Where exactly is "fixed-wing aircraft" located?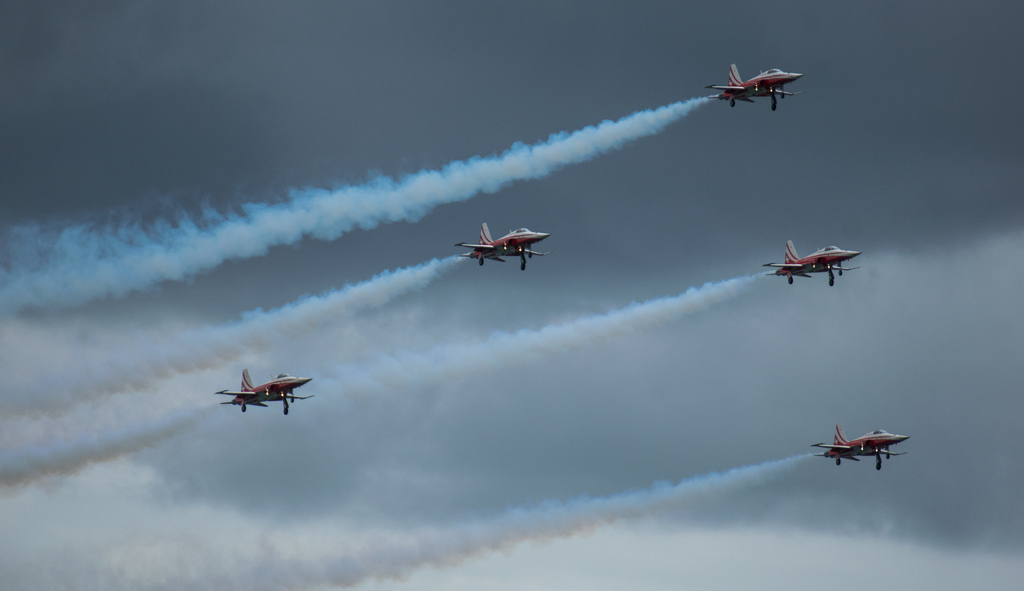
Its bounding box is x1=810, y1=421, x2=906, y2=469.
